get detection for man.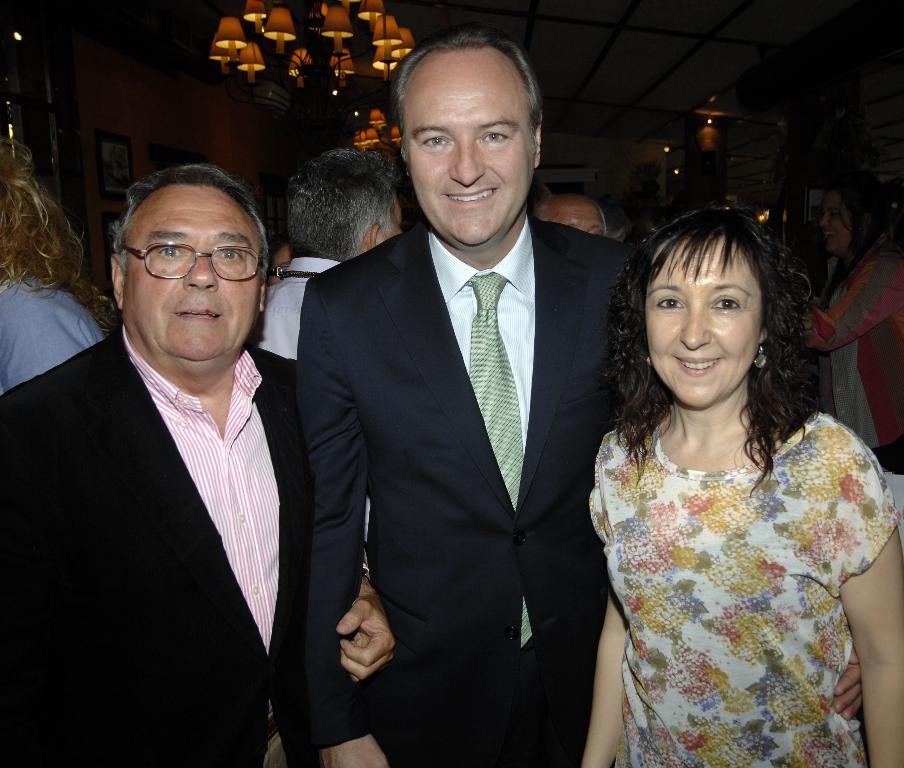
Detection: 297/24/636/767.
